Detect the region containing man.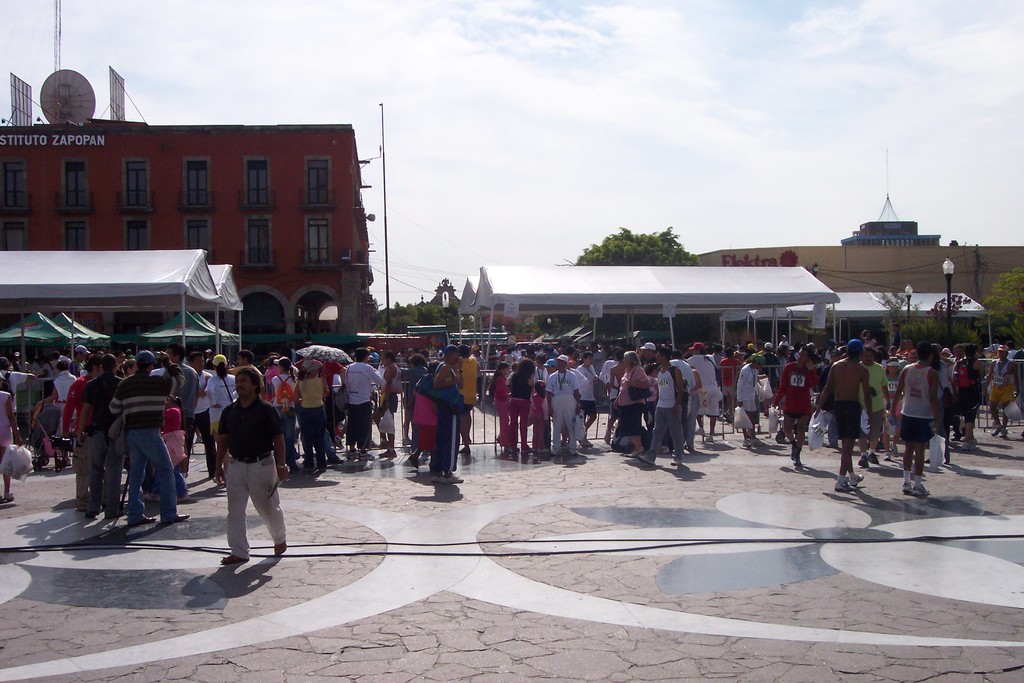
[x1=885, y1=341, x2=943, y2=491].
